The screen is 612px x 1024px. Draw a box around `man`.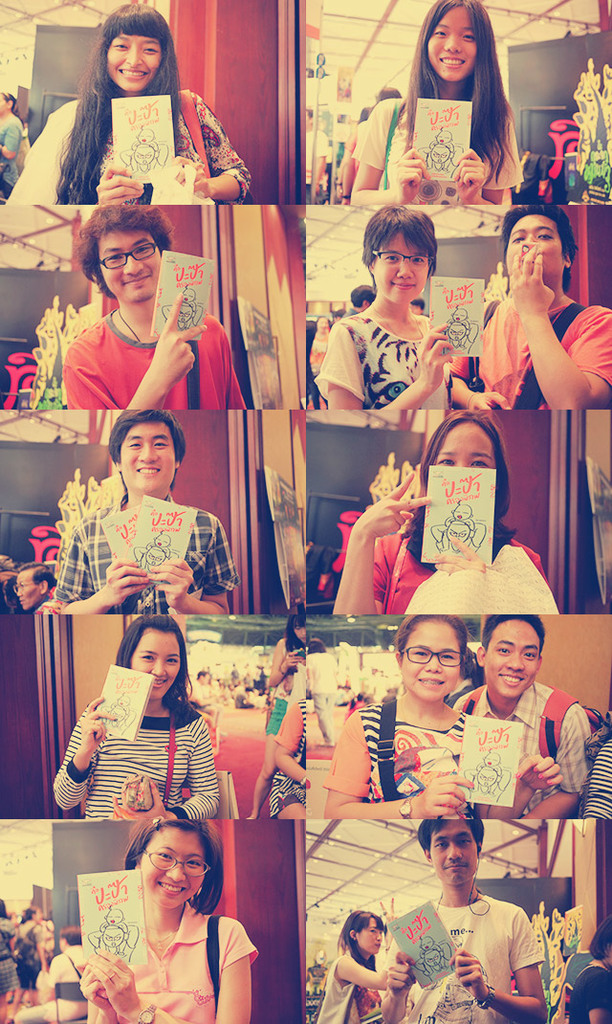
11/927/90/1023.
